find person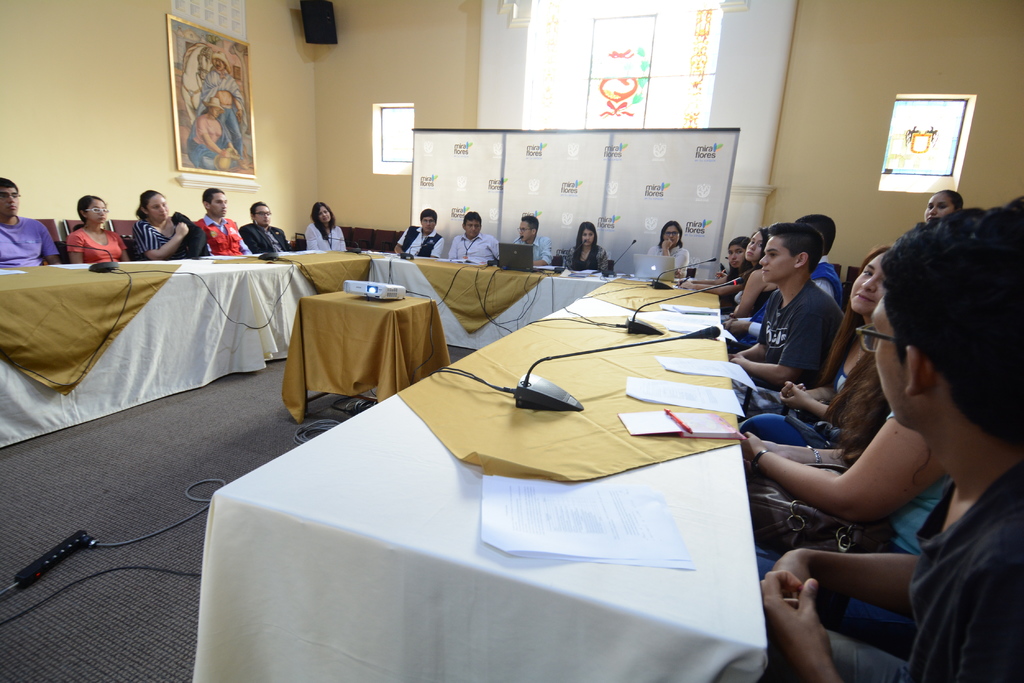
left=199, top=51, right=250, bottom=147
